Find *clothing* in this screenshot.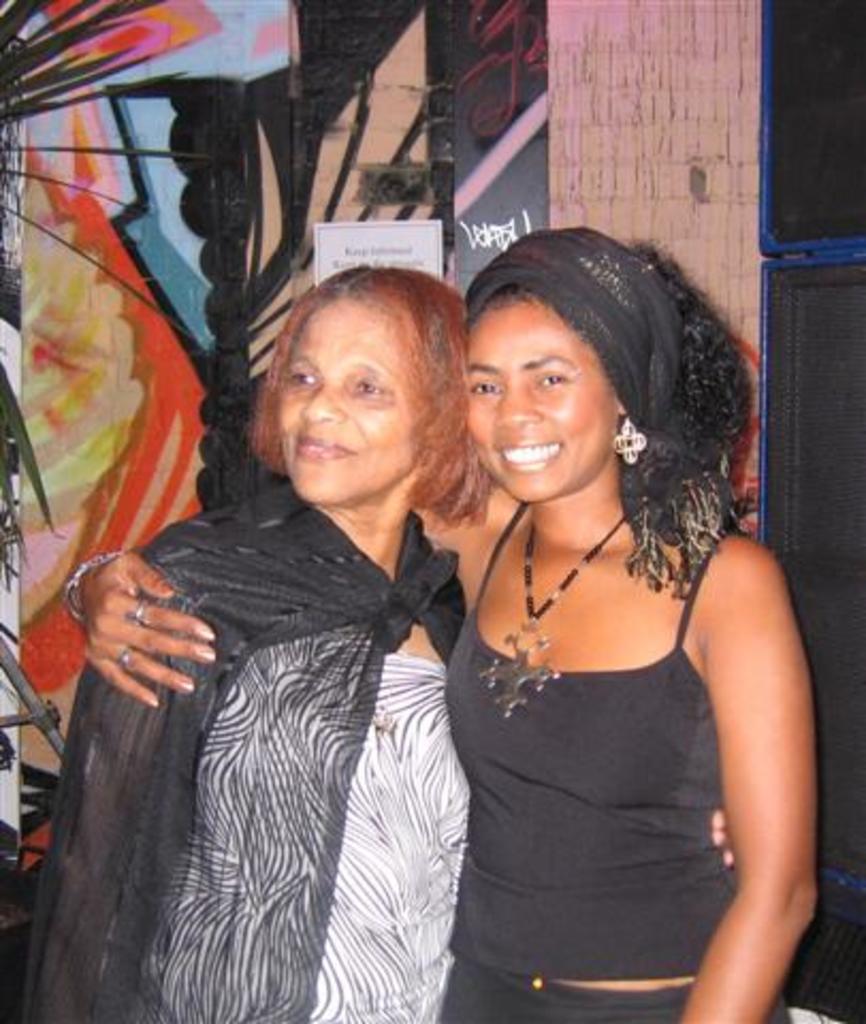
The bounding box for *clothing* is bbox=(58, 489, 493, 1007).
